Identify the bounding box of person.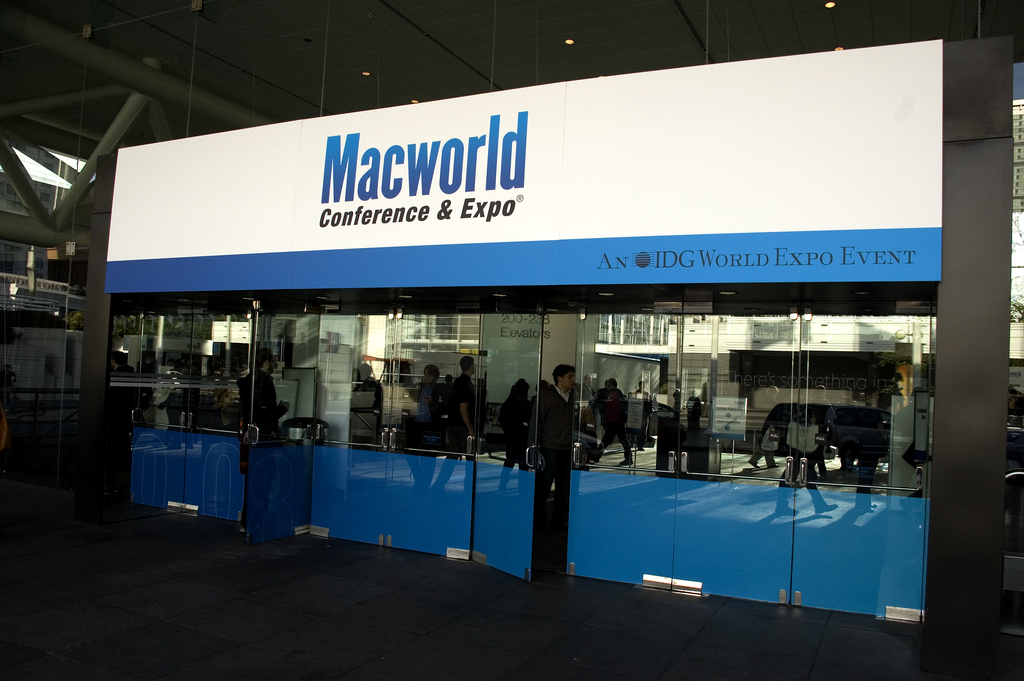
<bbox>493, 379, 529, 495</bbox>.
